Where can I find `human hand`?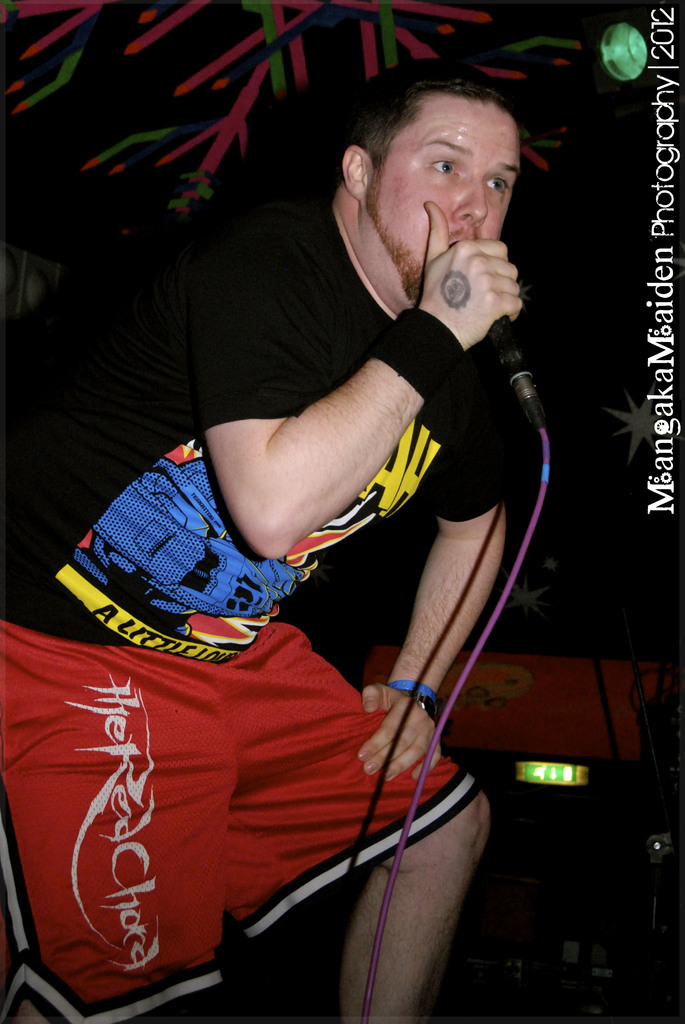
You can find it at (362, 678, 444, 782).
